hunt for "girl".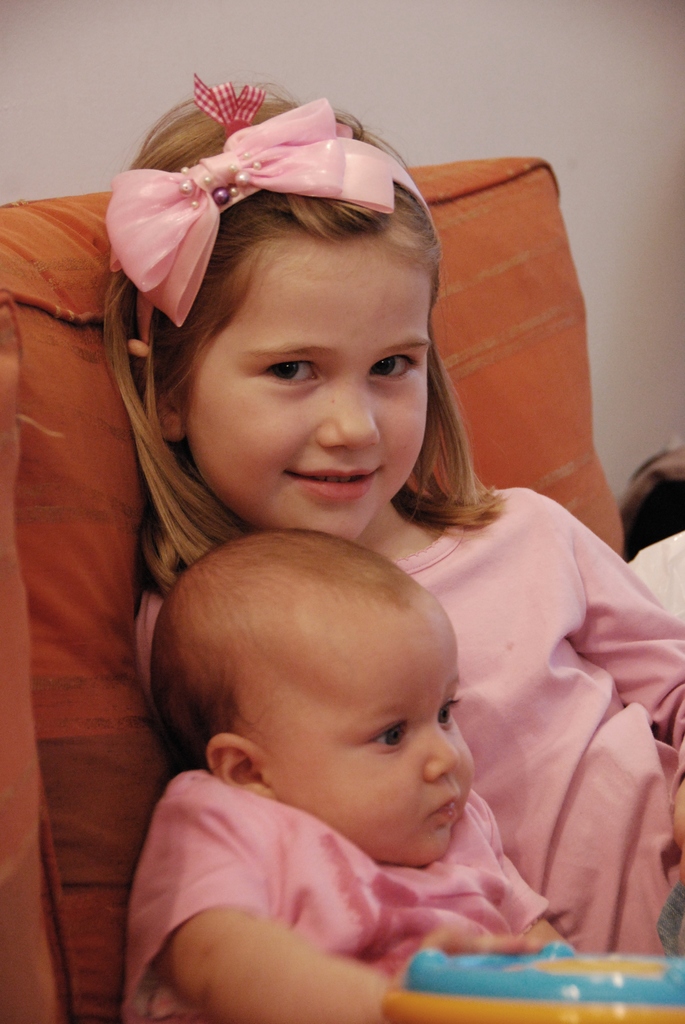
Hunted down at <region>107, 75, 682, 929</region>.
